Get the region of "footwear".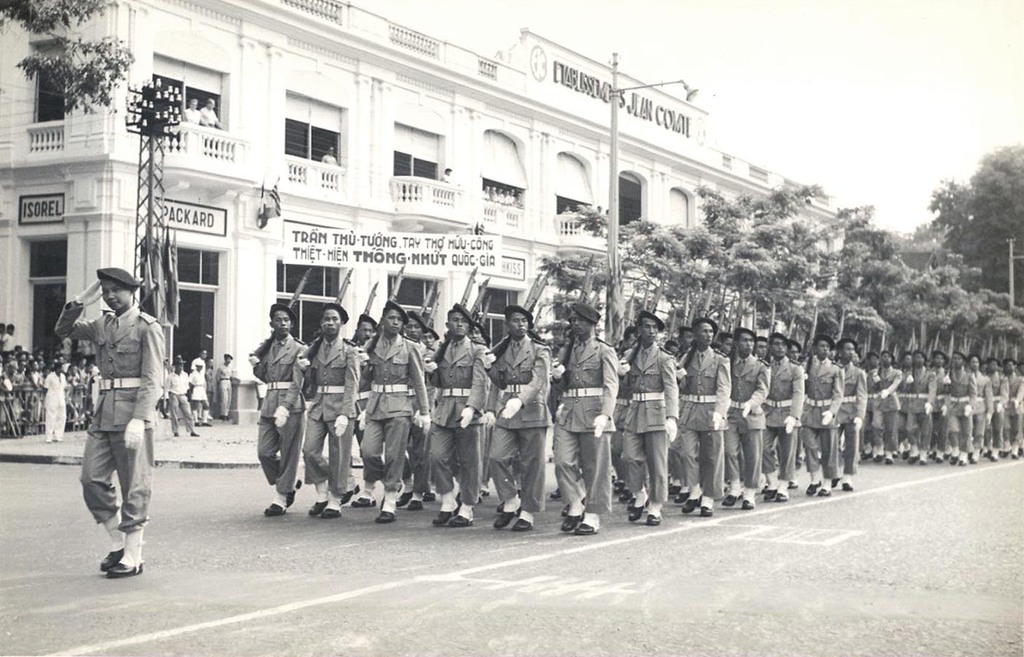
(x1=700, y1=506, x2=715, y2=519).
